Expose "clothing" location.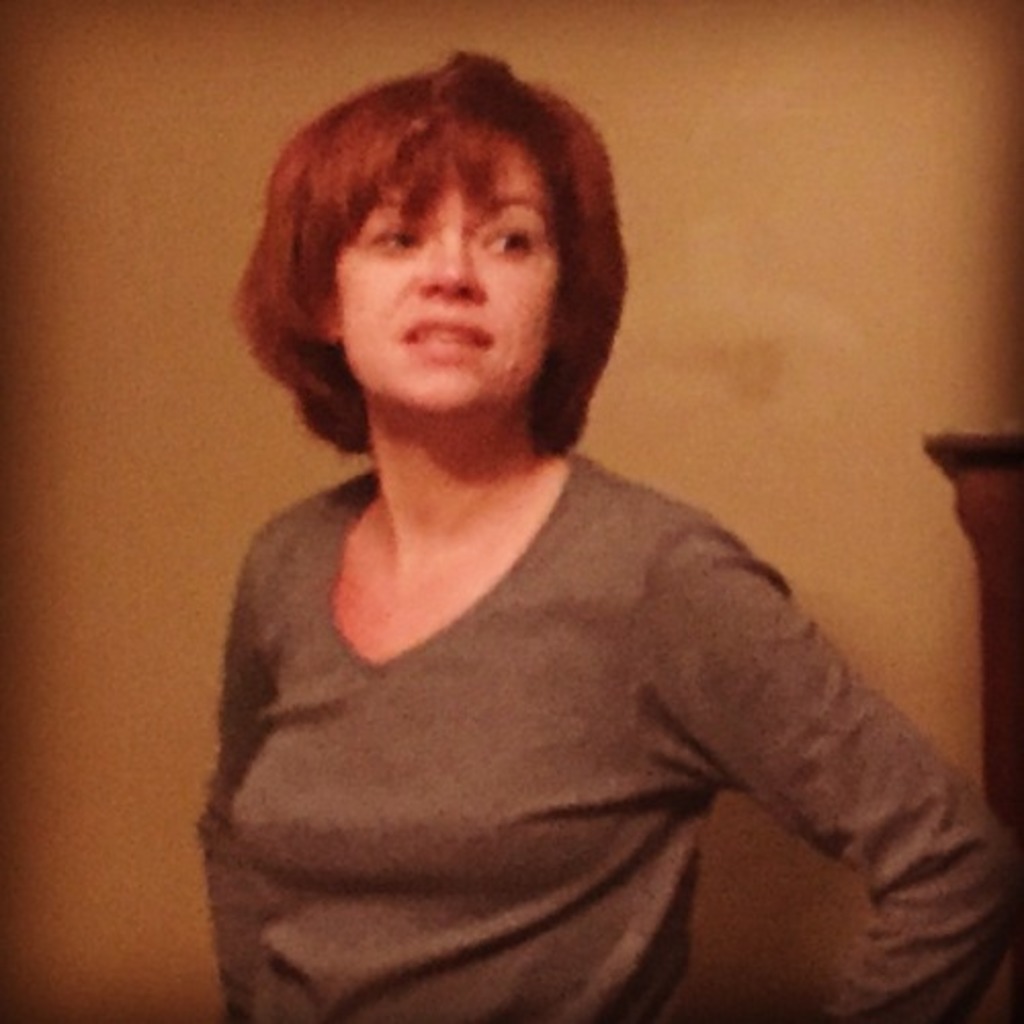
Exposed at x1=195, y1=449, x2=1022, y2=1022.
